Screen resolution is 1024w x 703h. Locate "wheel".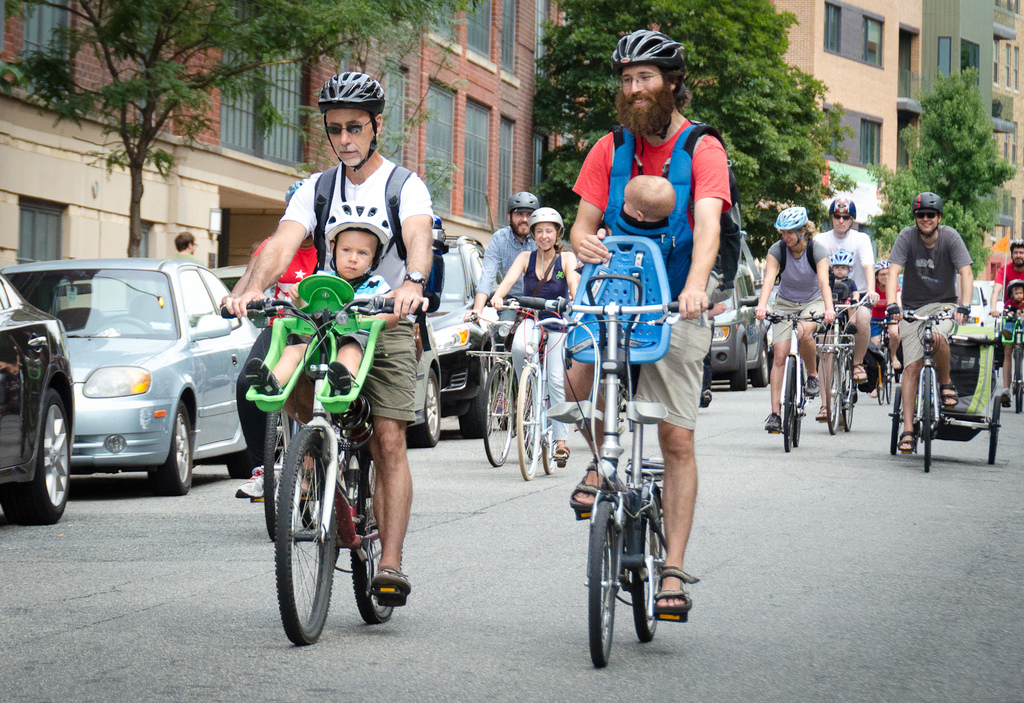
locate(543, 407, 562, 475).
